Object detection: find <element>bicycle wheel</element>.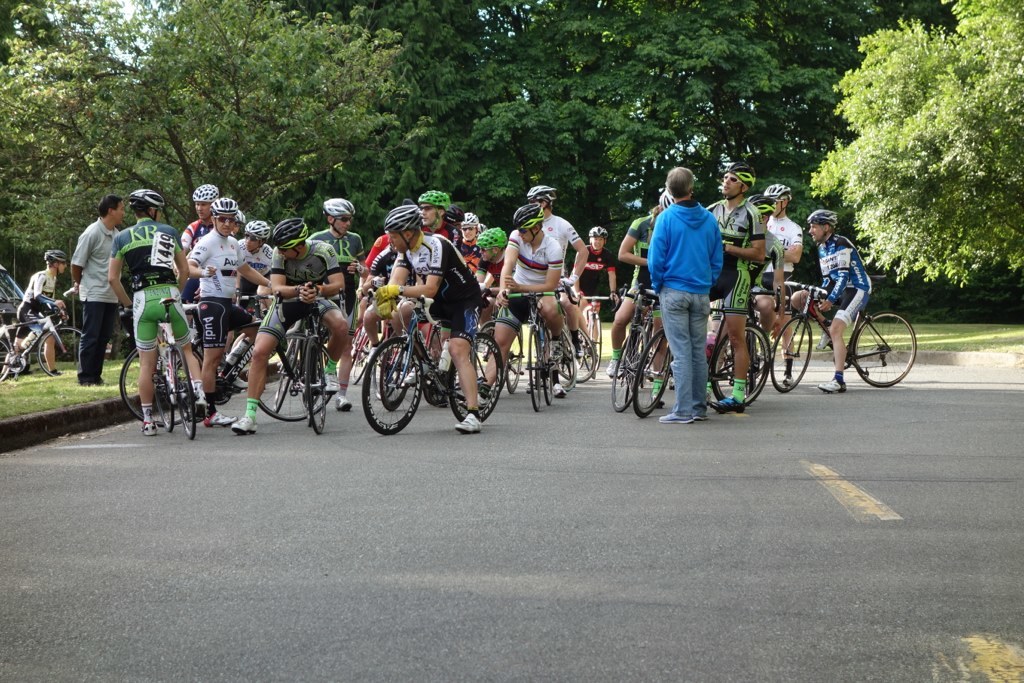
[0, 333, 10, 384].
